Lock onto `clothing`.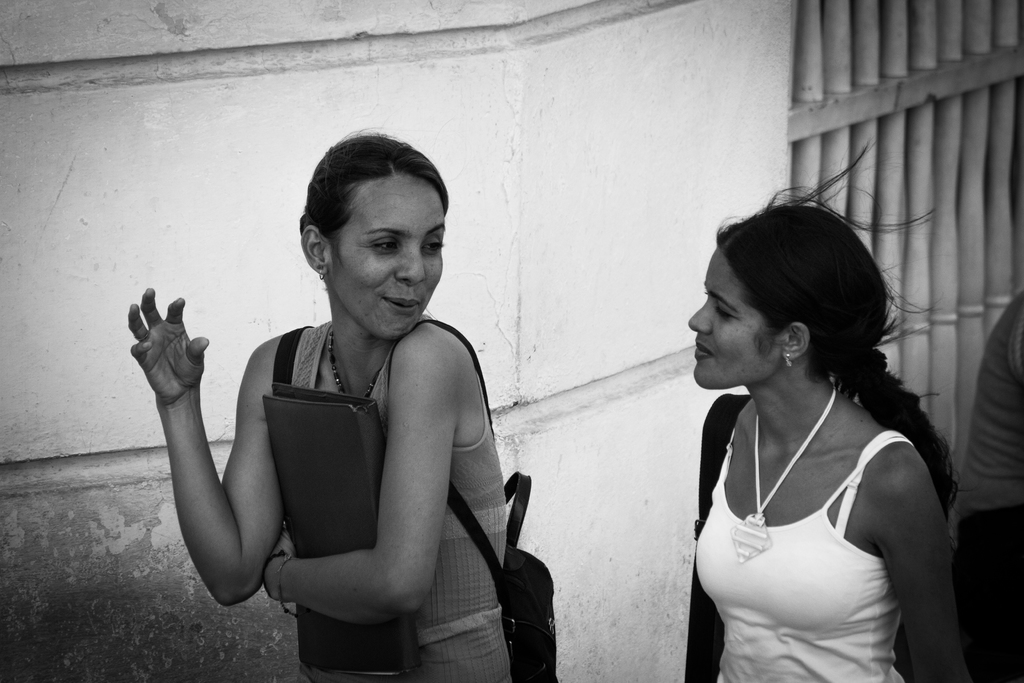
Locked: <box>706,399,925,657</box>.
